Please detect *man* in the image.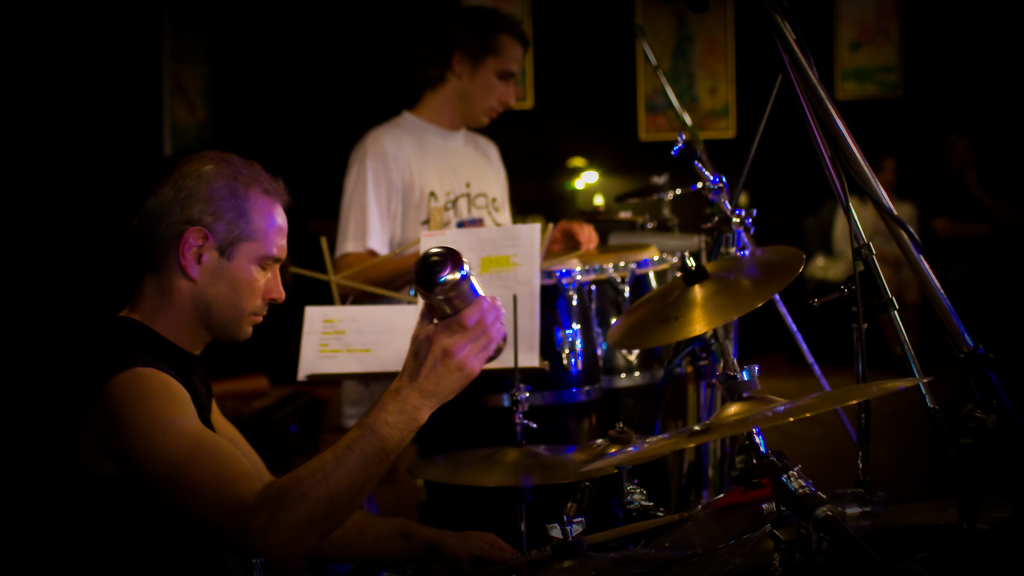
left=100, top=134, right=527, bottom=559.
